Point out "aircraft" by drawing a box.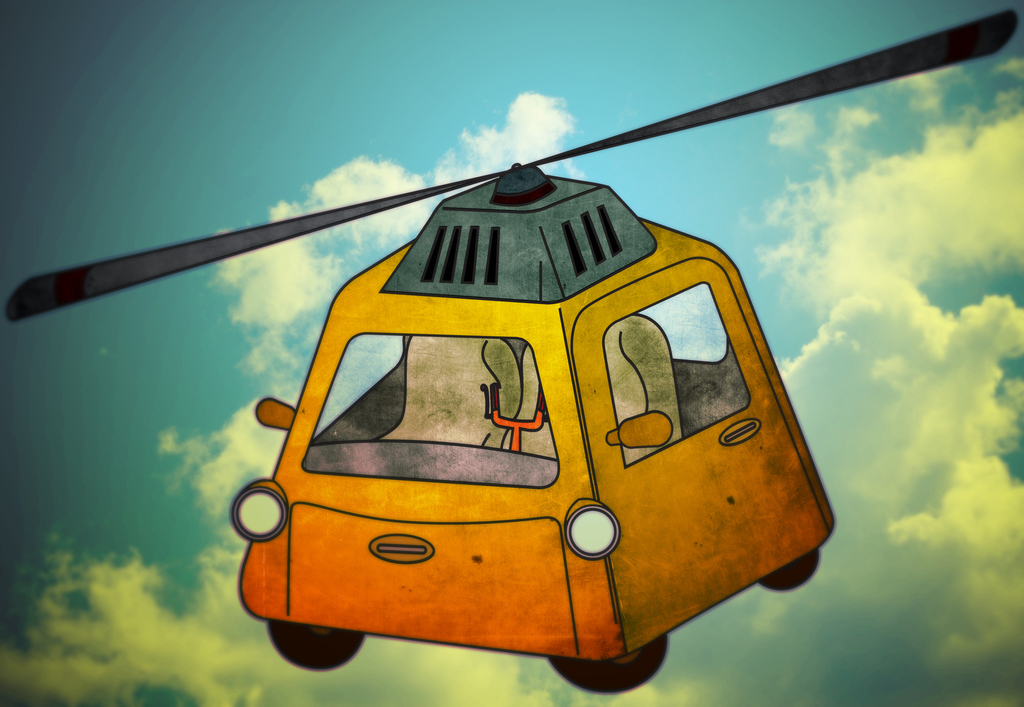
left=57, top=71, right=886, bottom=706.
